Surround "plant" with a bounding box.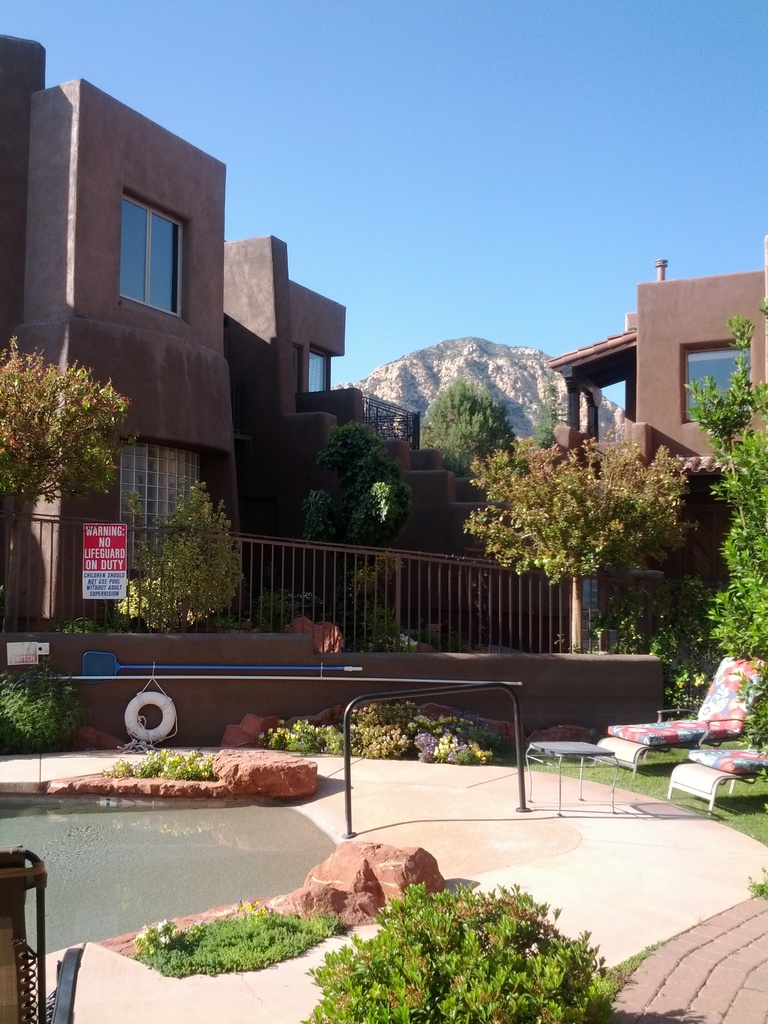
region(448, 639, 476, 648).
